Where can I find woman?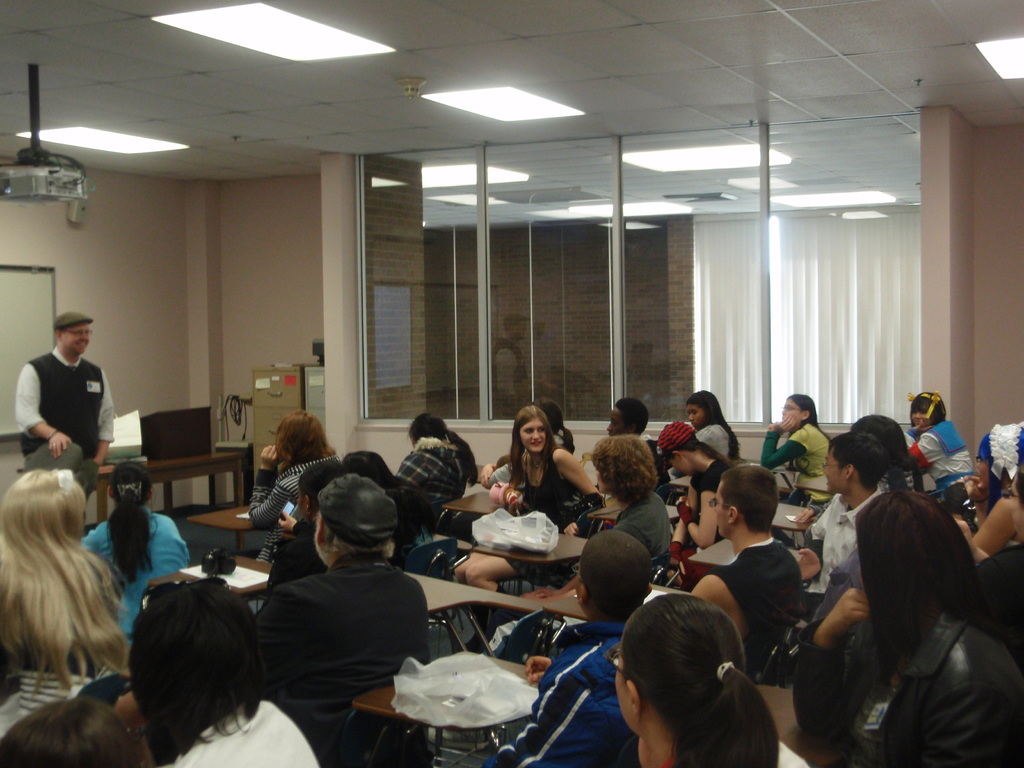
You can find it at select_region(597, 431, 676, 566).
